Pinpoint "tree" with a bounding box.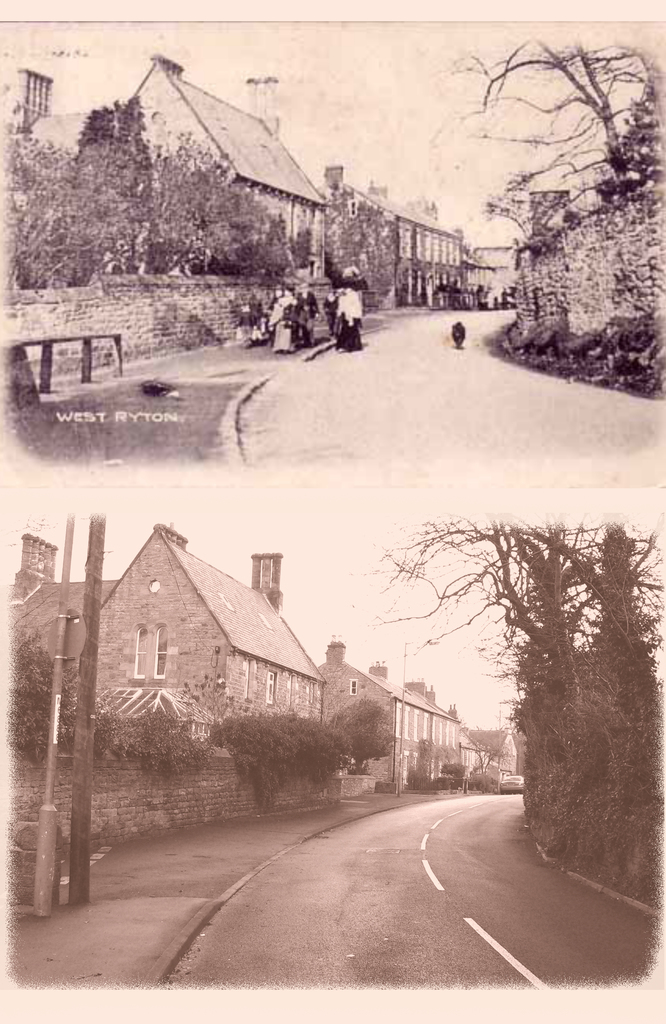
[334, 713, 388, 756].
